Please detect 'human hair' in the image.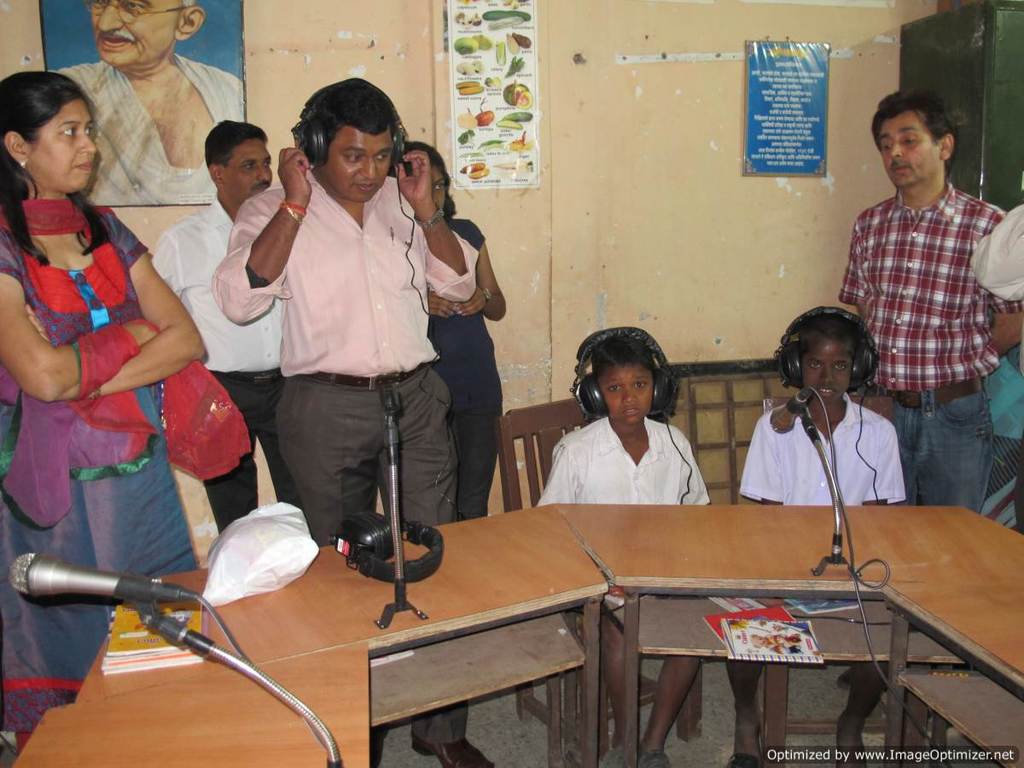
[left=590, top=333, right=654, bottom=379].
